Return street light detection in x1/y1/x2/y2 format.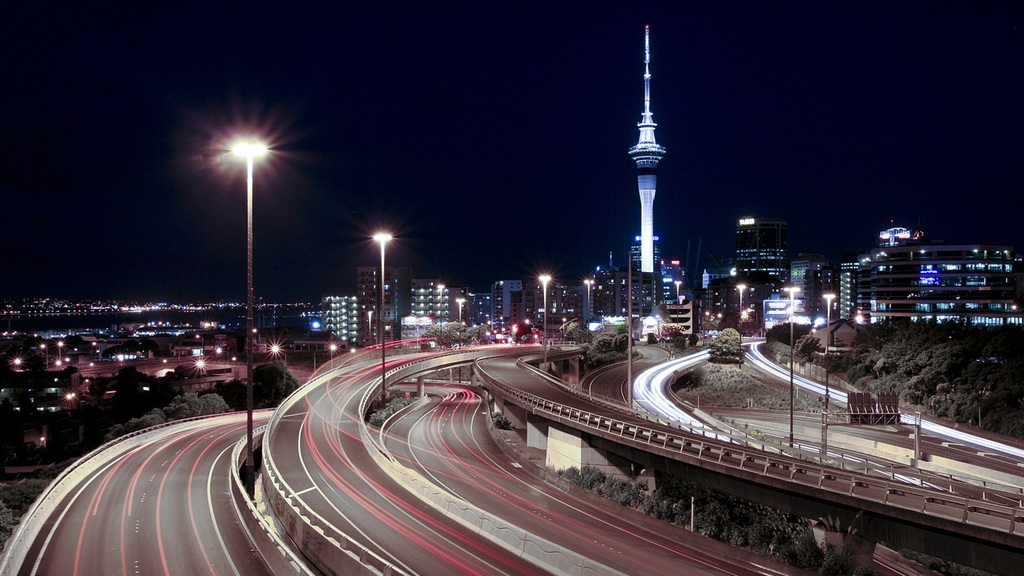
584/277/595/335.
